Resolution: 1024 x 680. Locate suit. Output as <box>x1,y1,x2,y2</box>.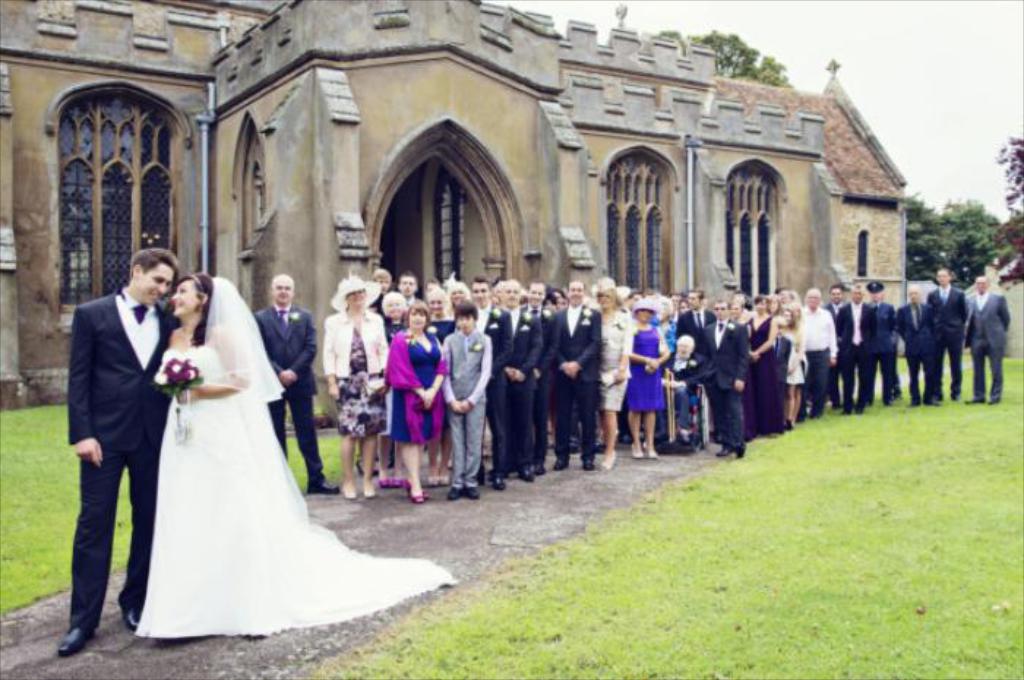
<box>513,306,550,437</box>.
